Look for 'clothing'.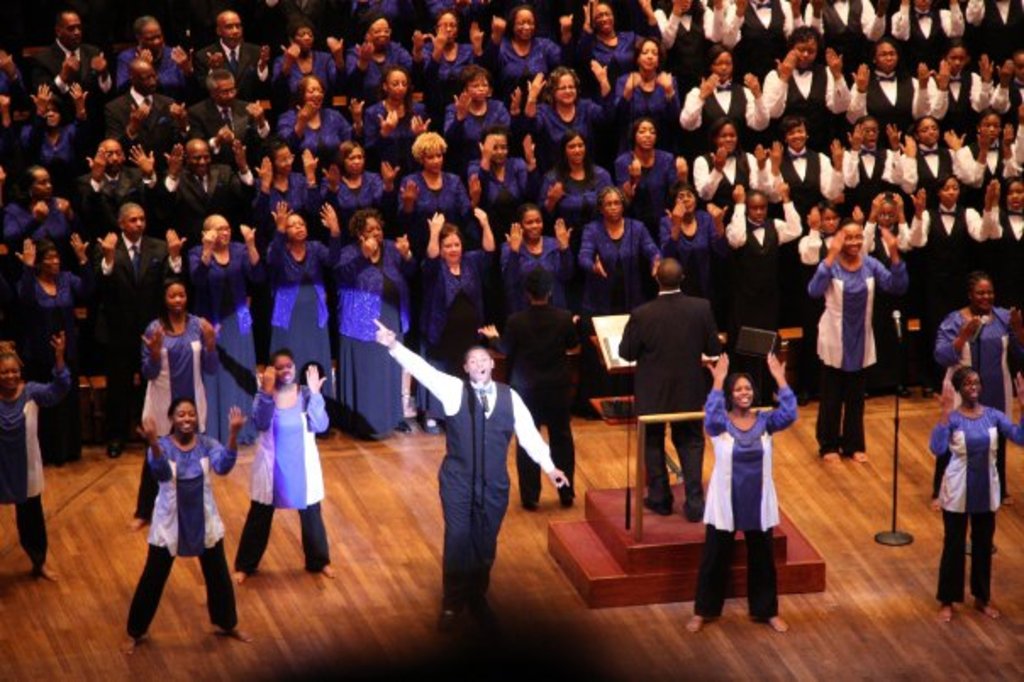
Found: [left=790, top=212, right=849, bottom=394].
